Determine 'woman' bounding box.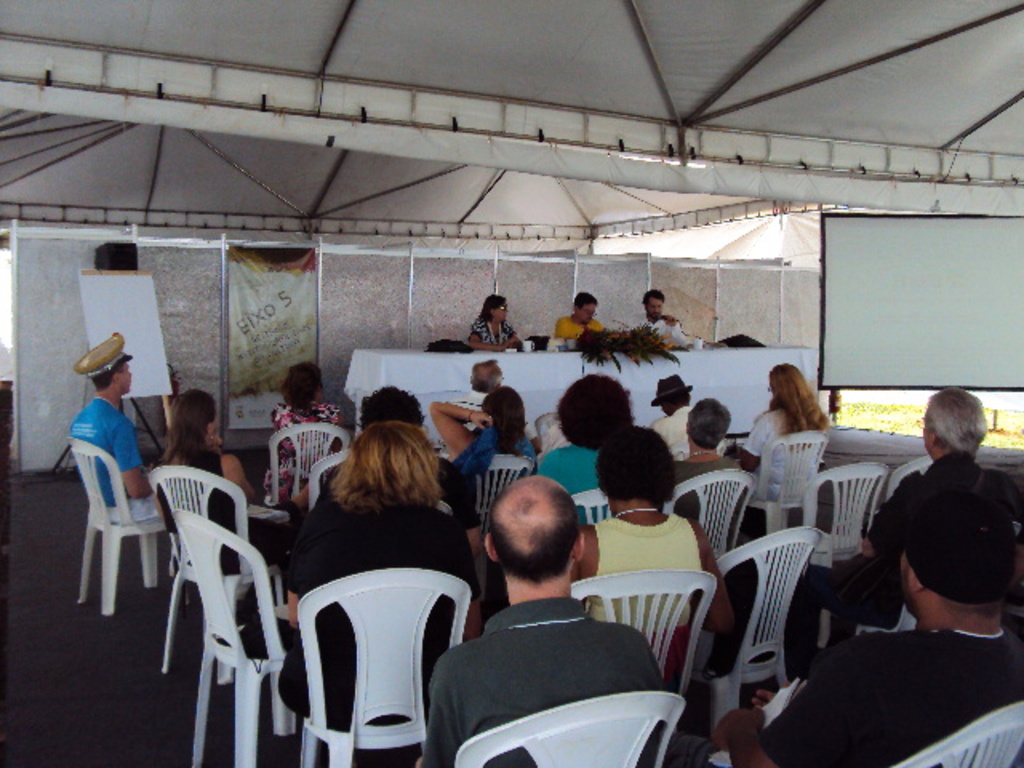
Determined: rect(158, 394, 294, 635).
